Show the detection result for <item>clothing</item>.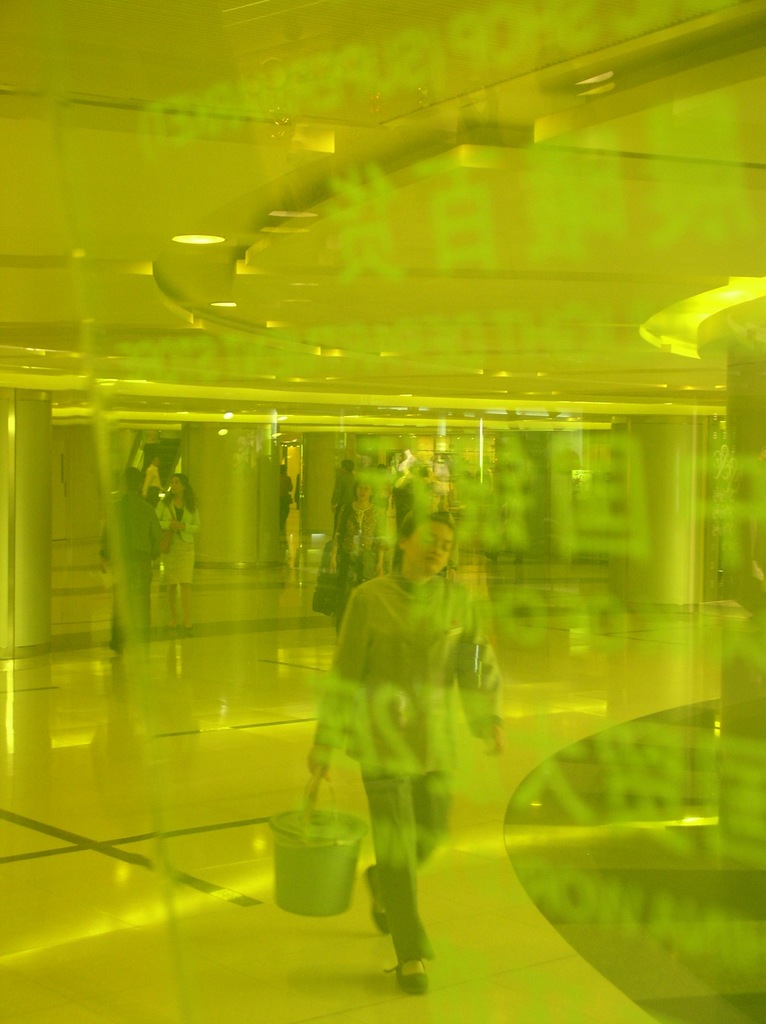
322,568,515,967.
